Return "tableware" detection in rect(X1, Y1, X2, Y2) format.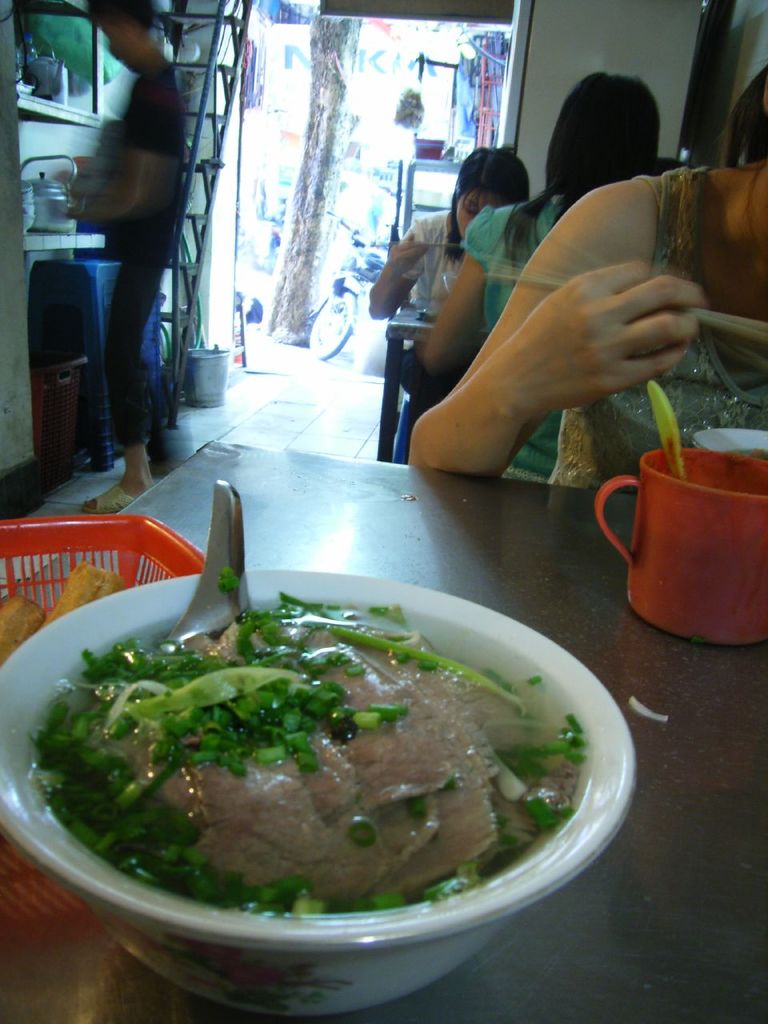
rect(169, 469, 262, 649).
